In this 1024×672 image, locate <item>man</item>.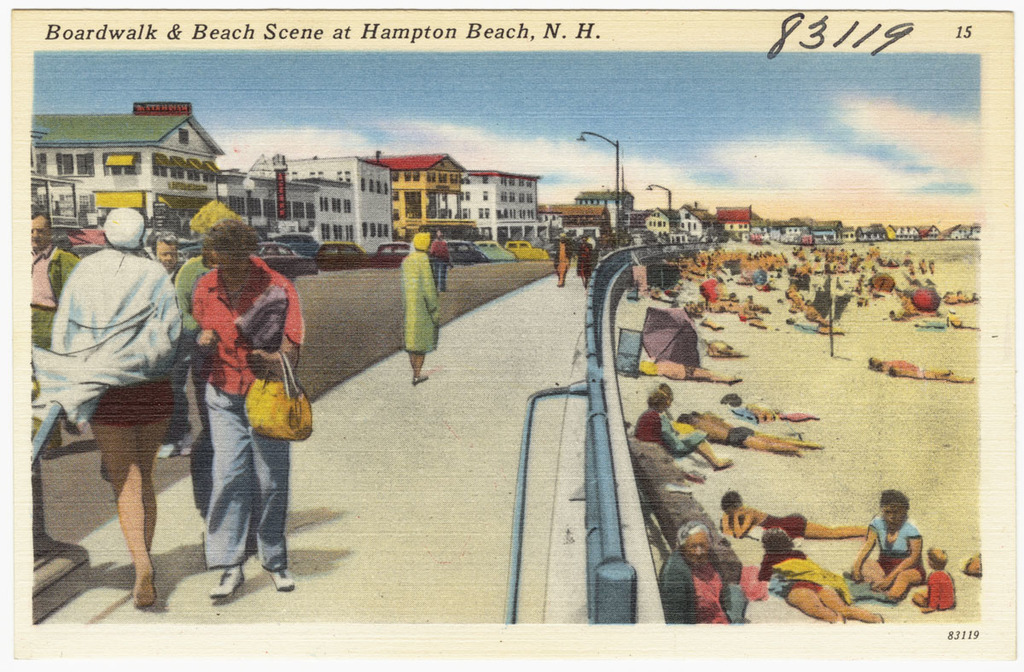
Bounding box: 154 235 198 459.
